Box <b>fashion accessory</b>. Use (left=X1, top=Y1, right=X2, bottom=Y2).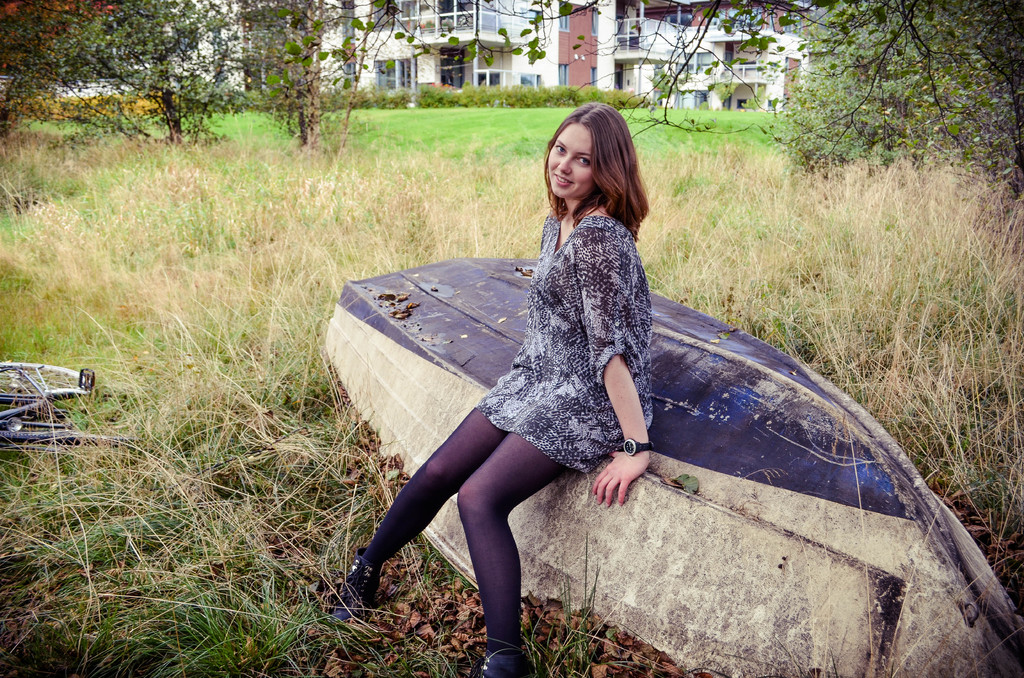
(left=617, top=440, right=655, bottom=457).
